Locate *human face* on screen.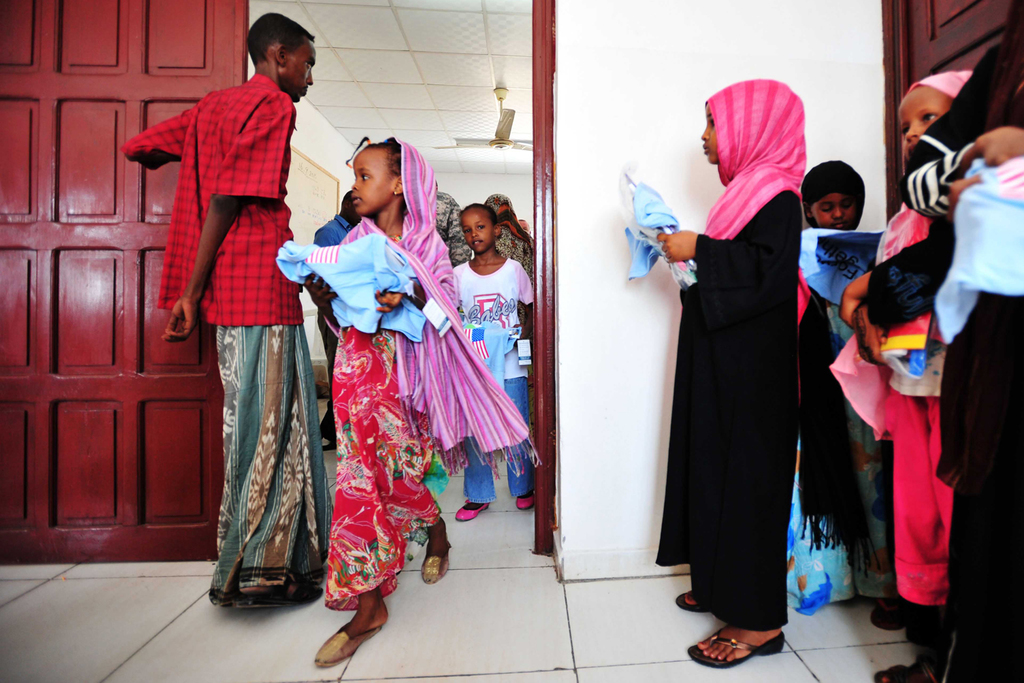
On screen at (x1=702, y1=102, x2=715, y2=163).
